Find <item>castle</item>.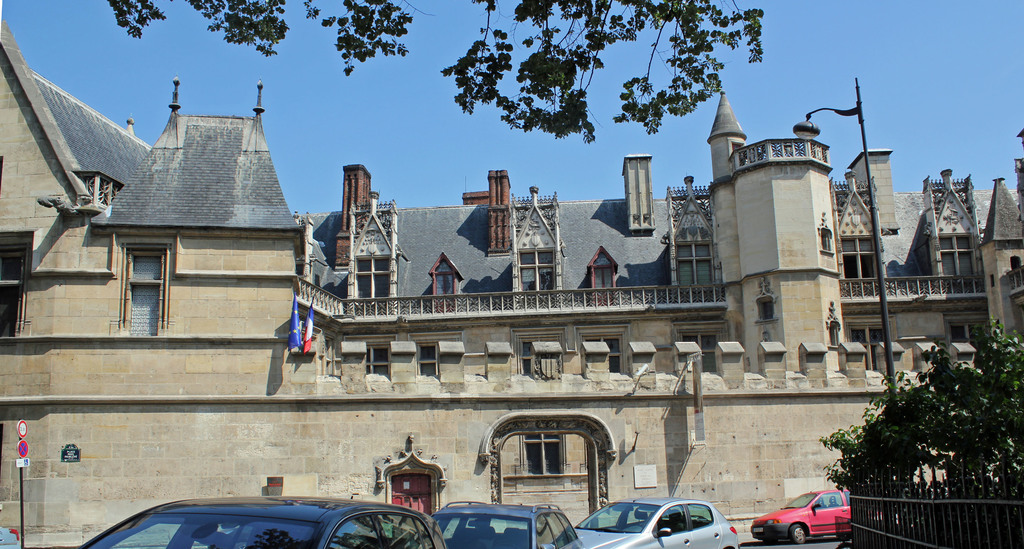
locate(34, 101, 991, 519).
